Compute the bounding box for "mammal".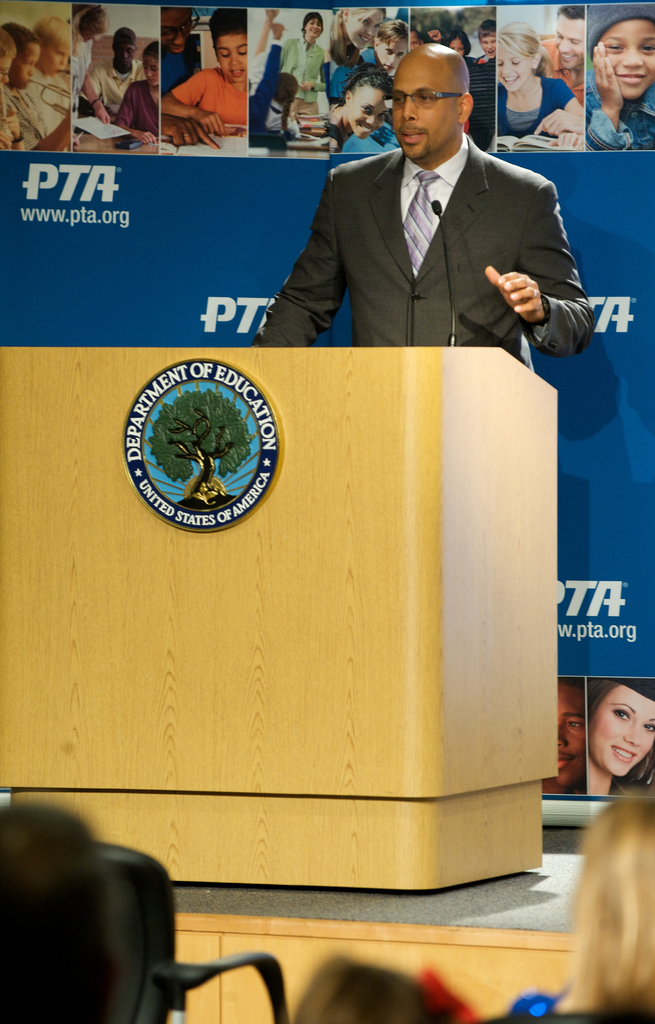
box=[275, 9, 329, 116].
